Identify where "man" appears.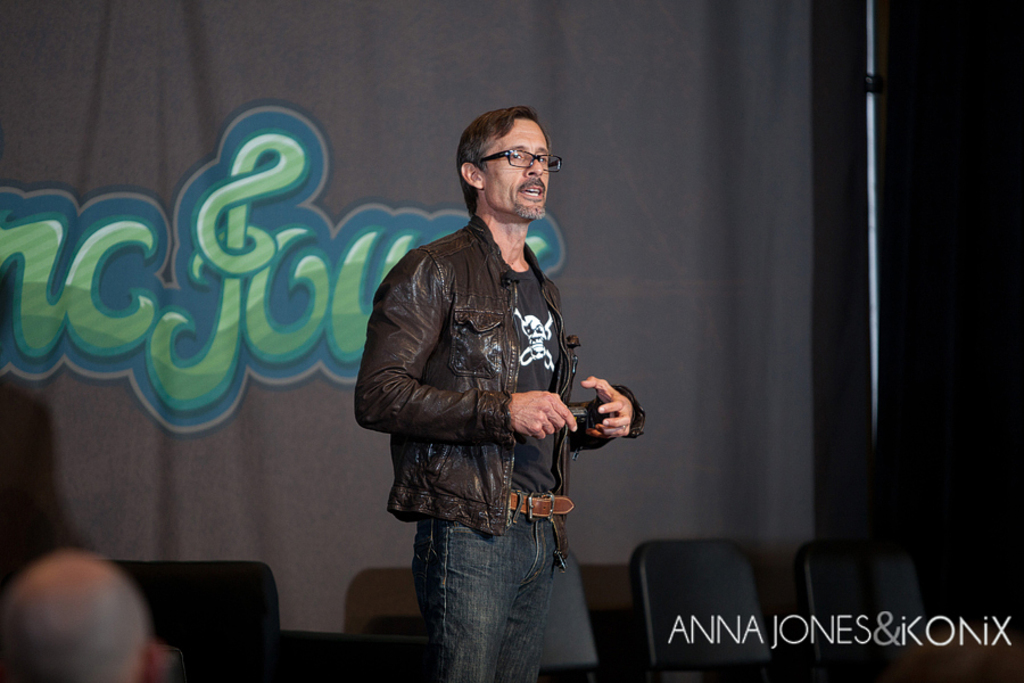
Appears at <bbox>357, 112, 617, 652</bbox>.
